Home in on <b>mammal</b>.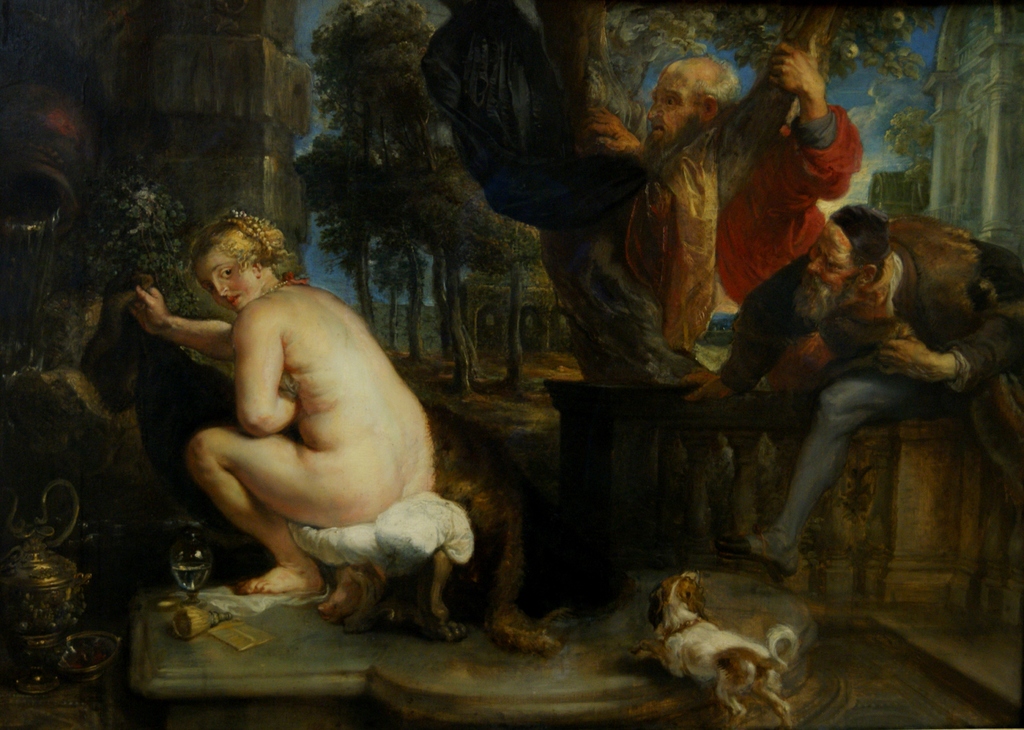
Homed in at detection(622, 570, 797, 729).
